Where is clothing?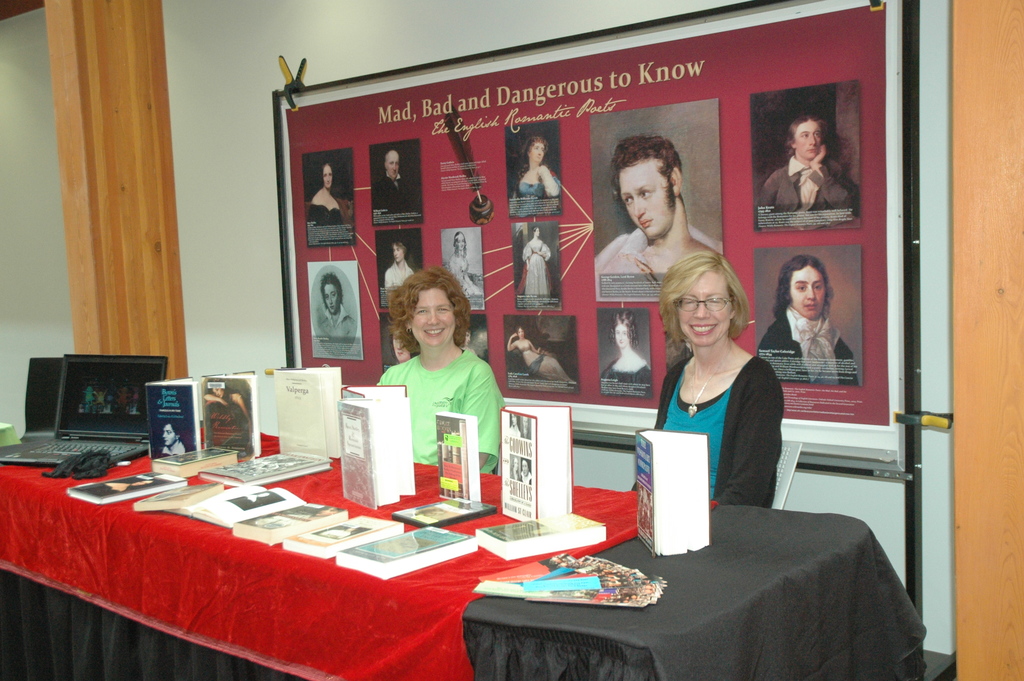
Rect(315, 308, 354, 352).
